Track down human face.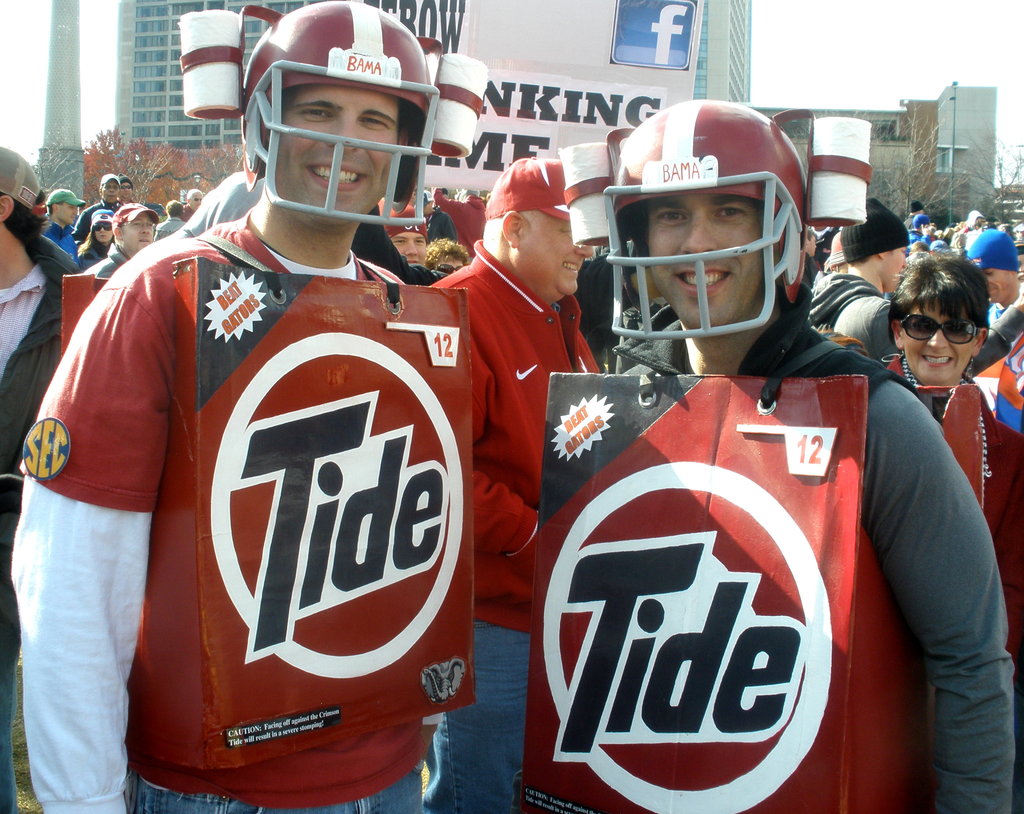
Tracked to [905,306,975,383].
